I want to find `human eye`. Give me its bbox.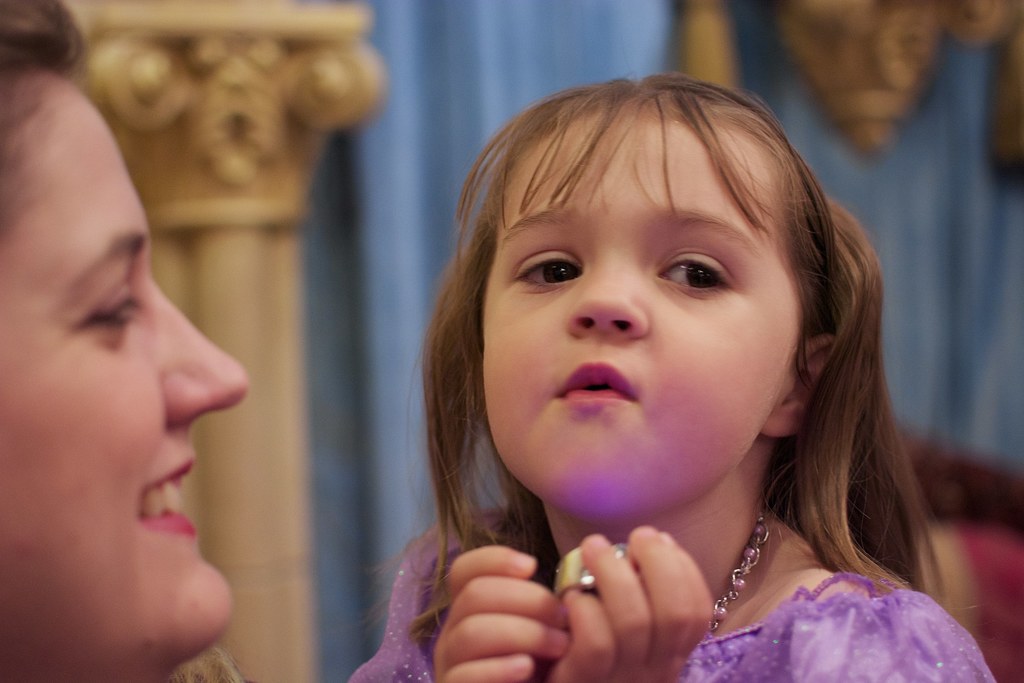
<bbox>641, 237, 740, 299</bbox>.
